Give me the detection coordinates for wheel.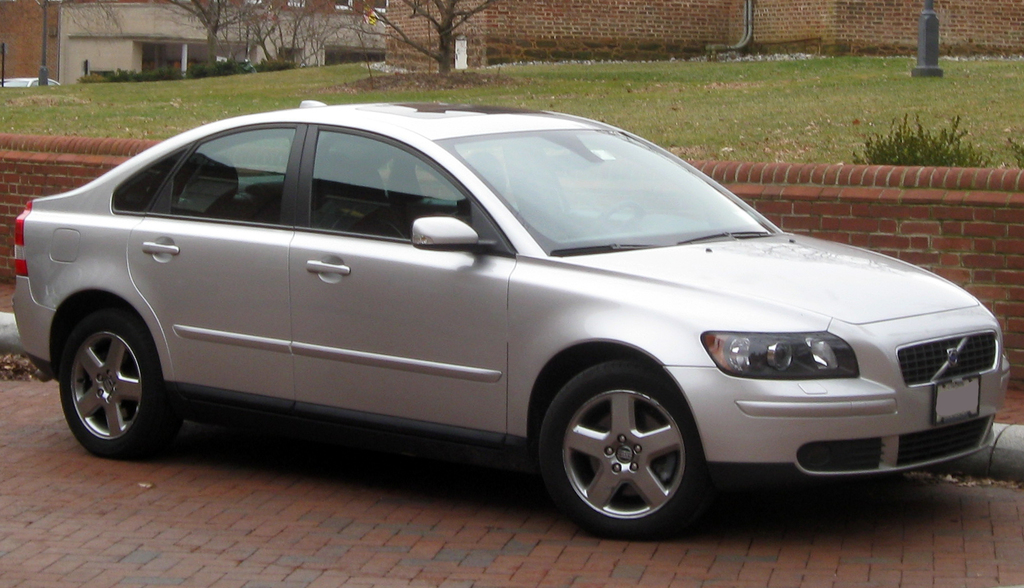
box=[49, 287, 181, 465].
